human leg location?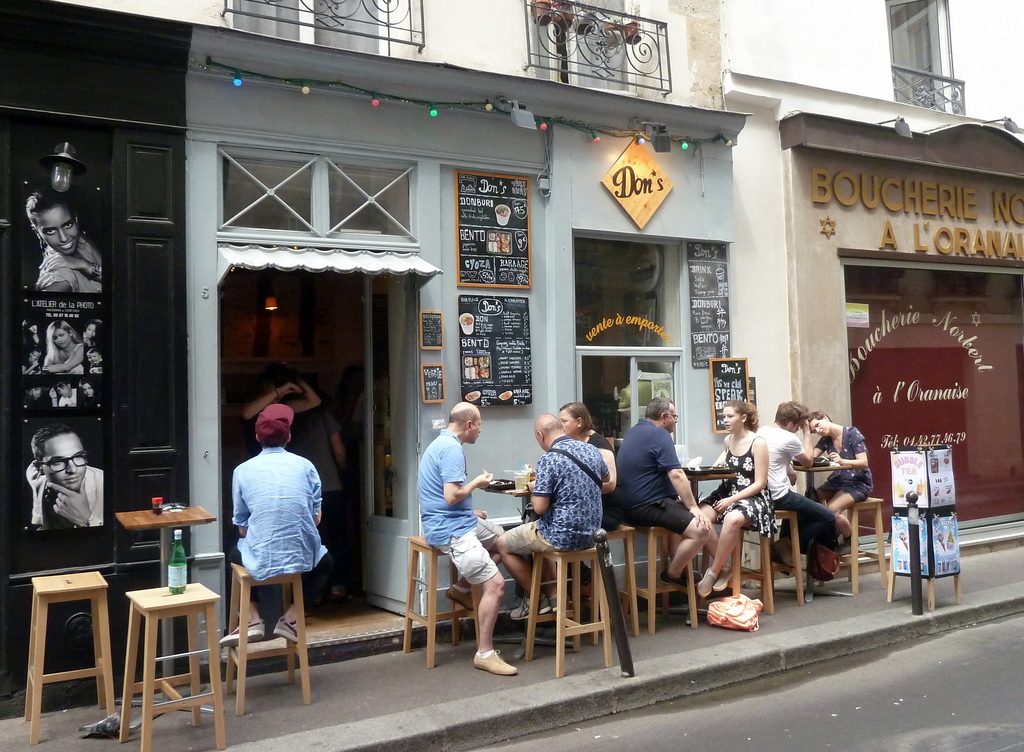
BBox(694, 513, 753, 605)
